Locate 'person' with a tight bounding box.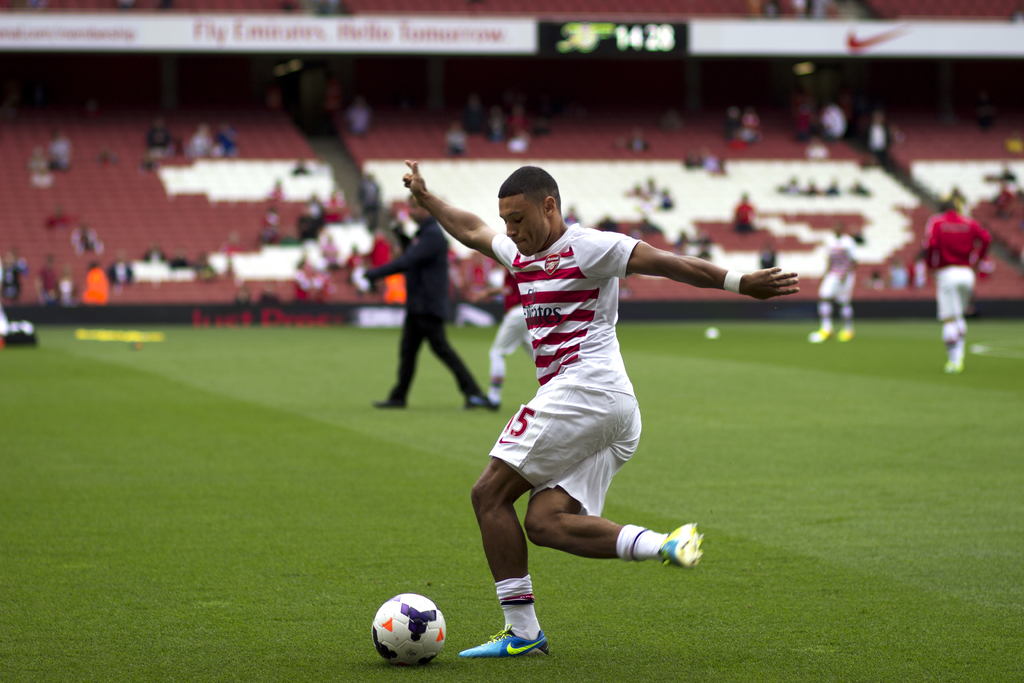
<bbox>400, 157, 805, 662</bbox>.
